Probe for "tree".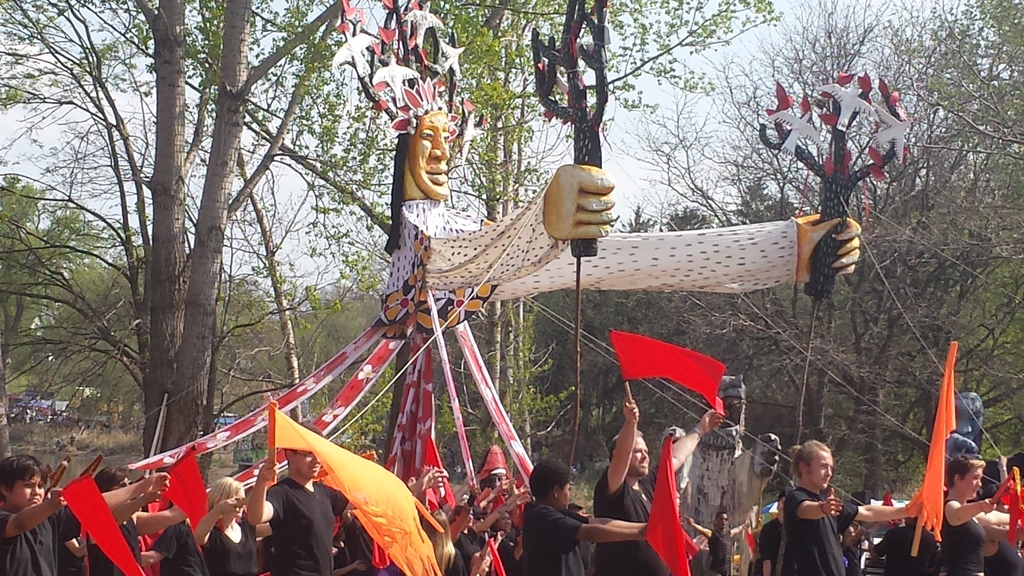
Probe result: [384,0,788,475].
